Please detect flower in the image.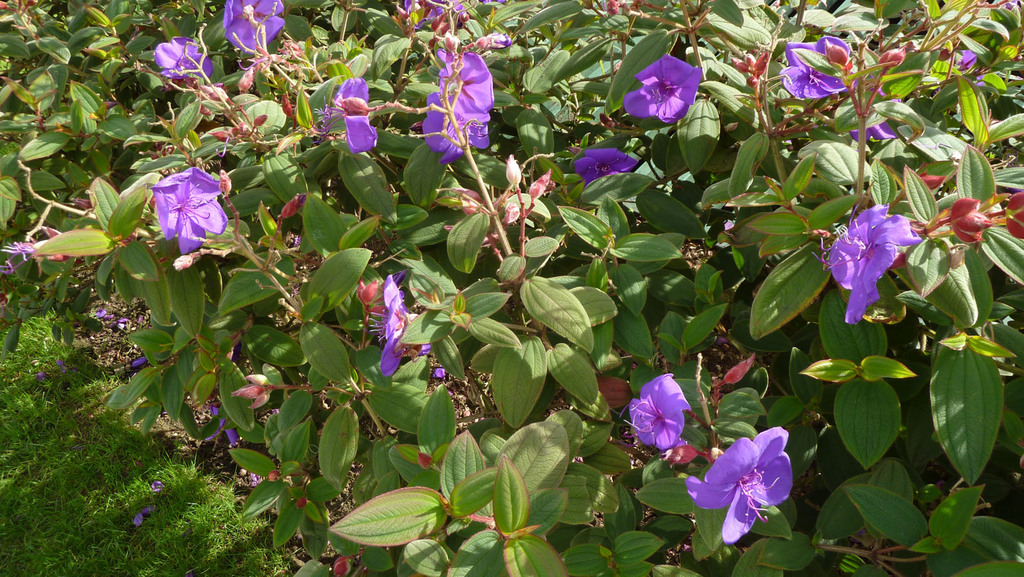
[left=623, top=51, right=705, bottom=123].
